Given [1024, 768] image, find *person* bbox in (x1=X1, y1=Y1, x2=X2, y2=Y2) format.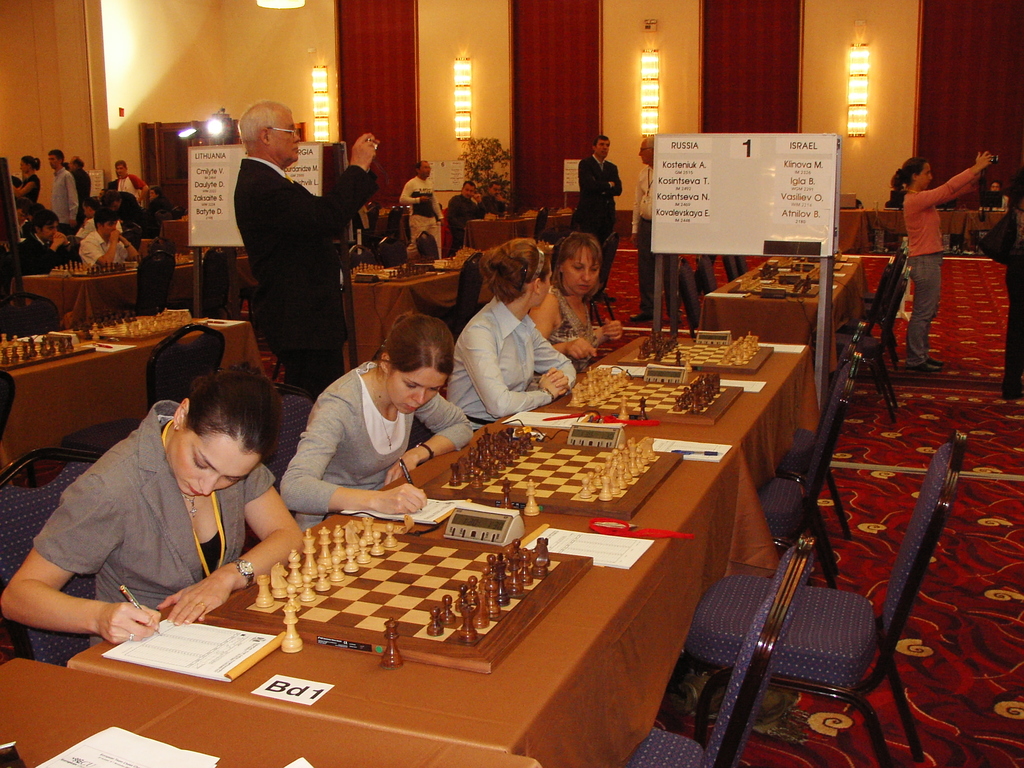
(x1=572, y1=129, x2=624, y2=276).
